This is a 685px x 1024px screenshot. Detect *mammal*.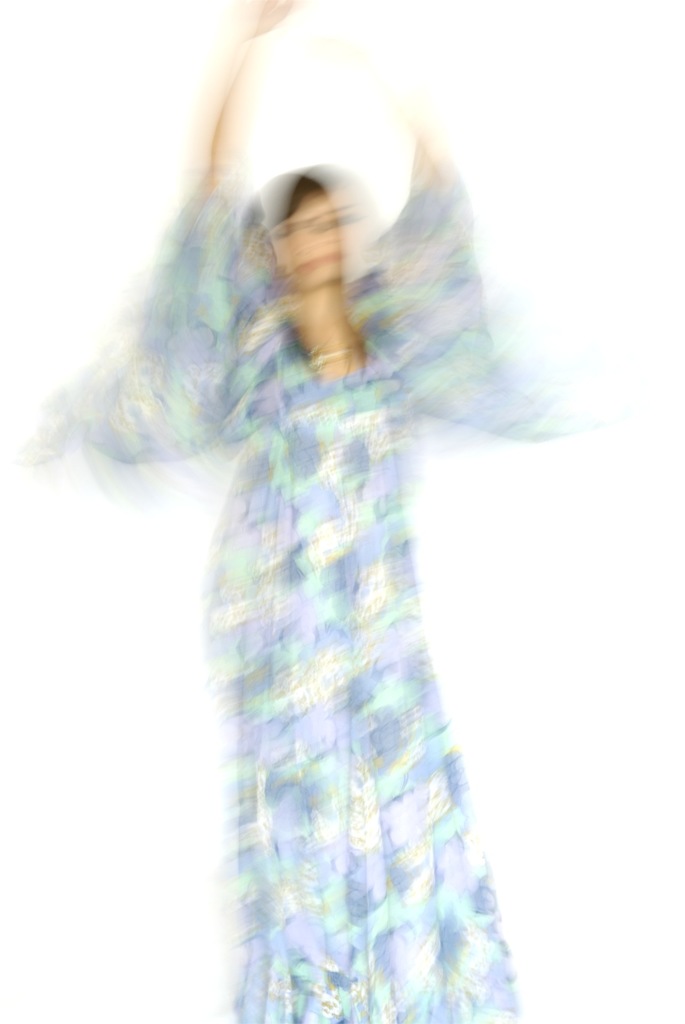
[left=38, top=0, right=598, bottom=964].
